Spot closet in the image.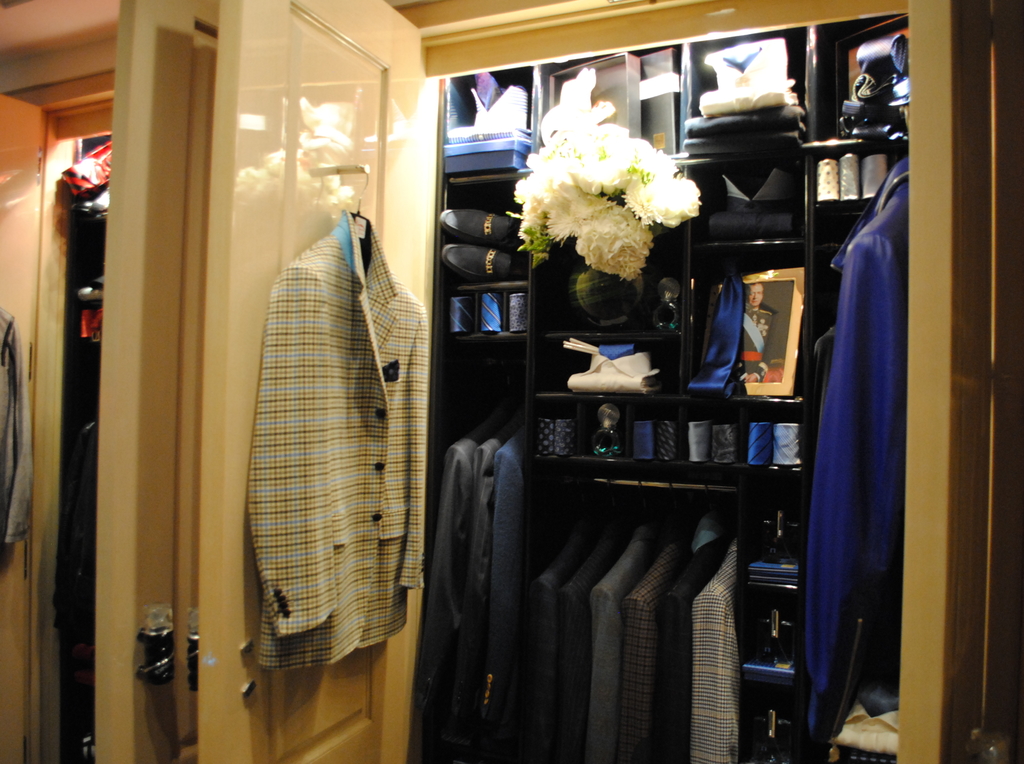
closet found at locate(429, 403, 524, 758).
